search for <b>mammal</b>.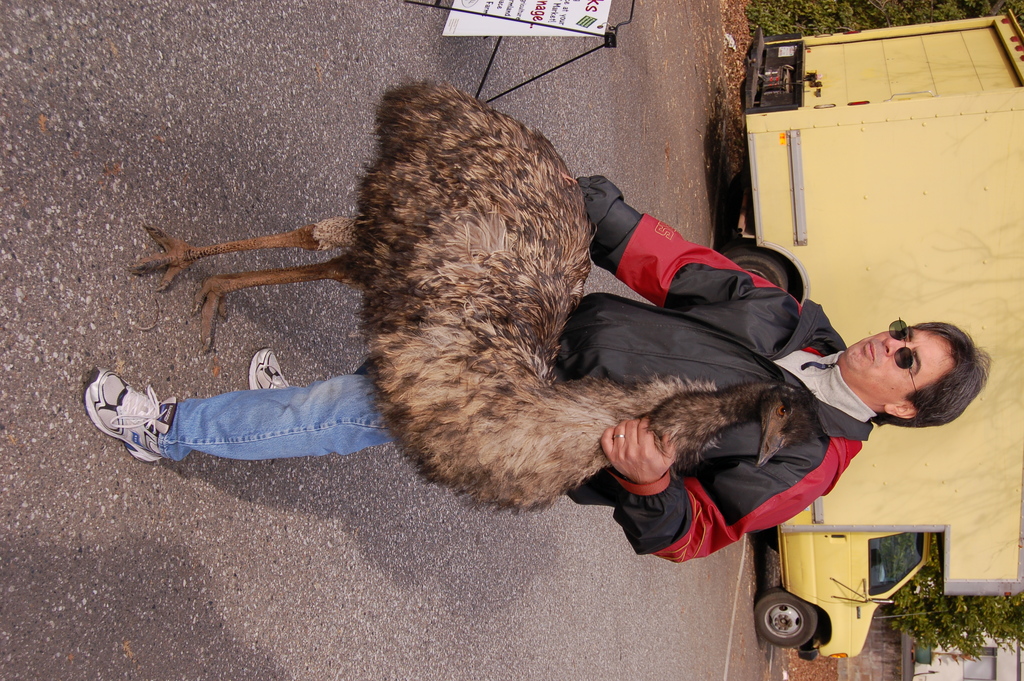
Found at box=[83, 172, 988, 560].
